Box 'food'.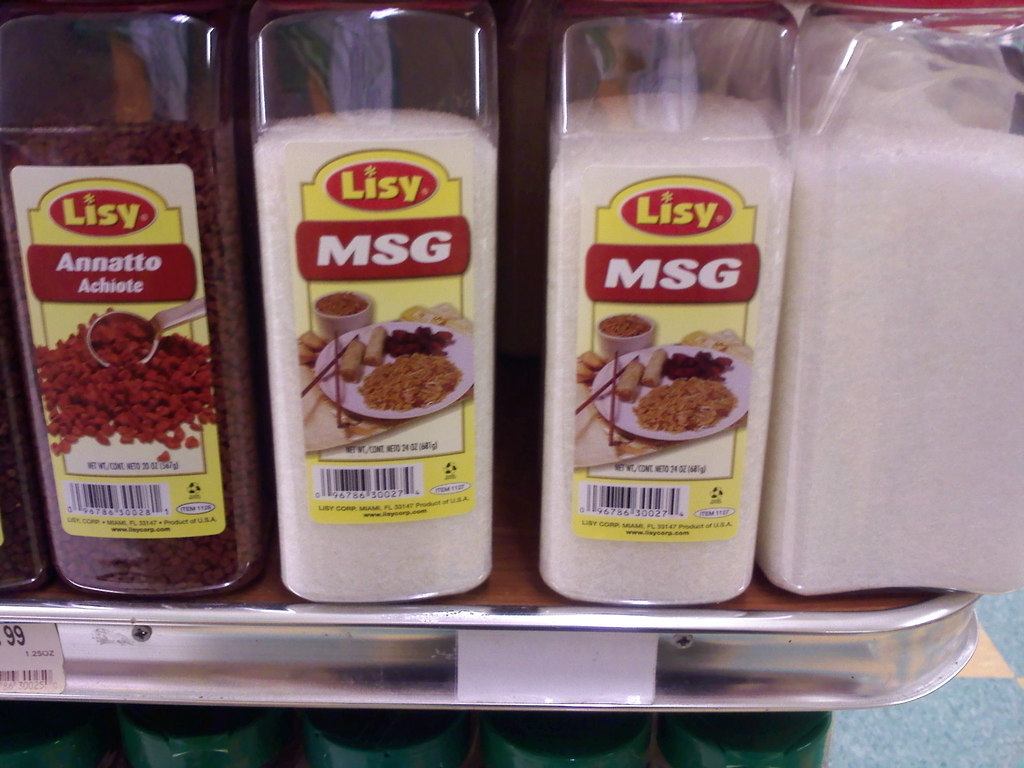
region(755, 108, 1023, 595).
